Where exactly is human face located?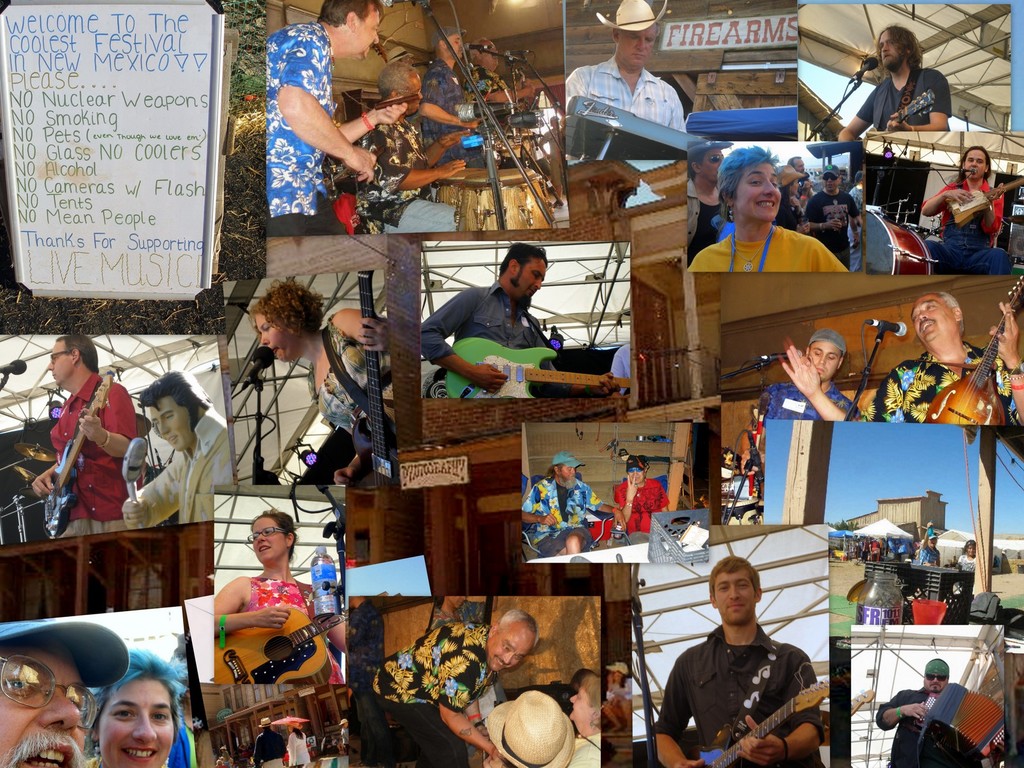
Its bounding box is box(45, 336, 76, 387).
